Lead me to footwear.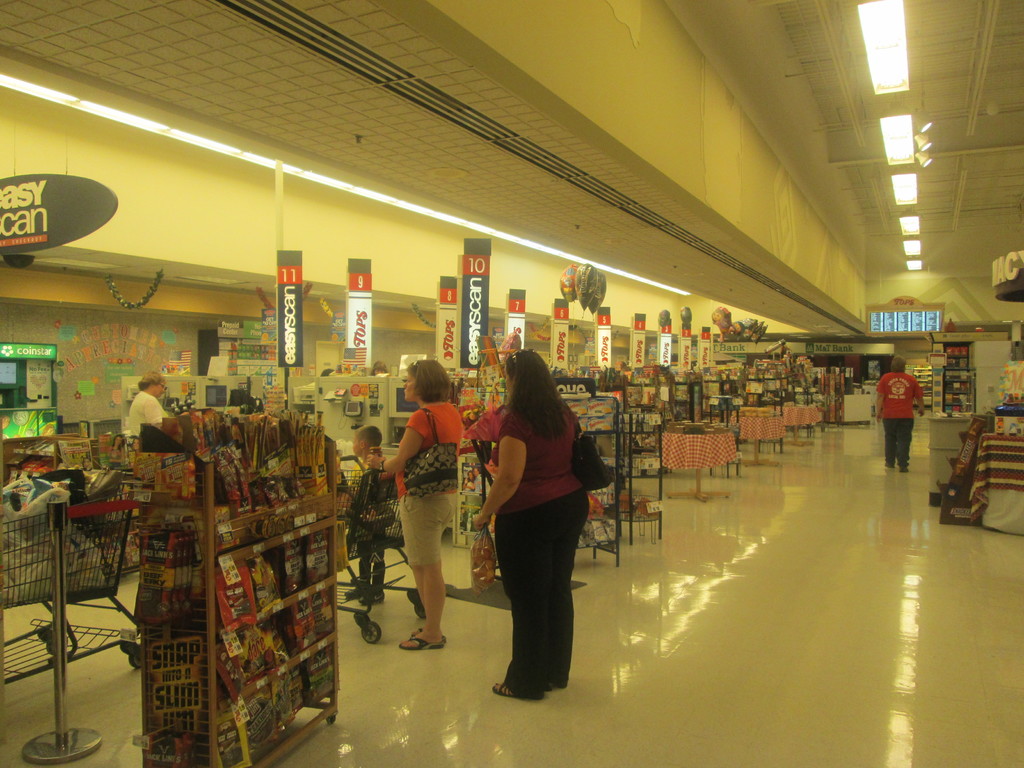
Lead to [x1=899, y1=465, x2=911, y2=475].
